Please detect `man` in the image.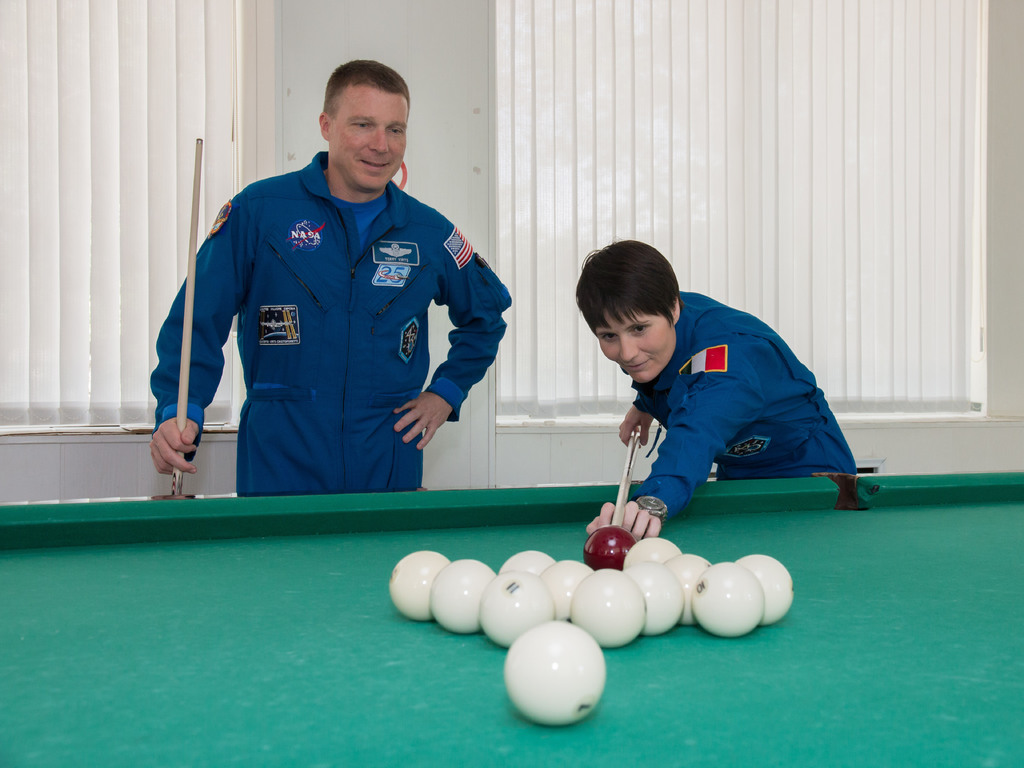
pyautogui.locateOnScreen(147, 57, 511, 487).
